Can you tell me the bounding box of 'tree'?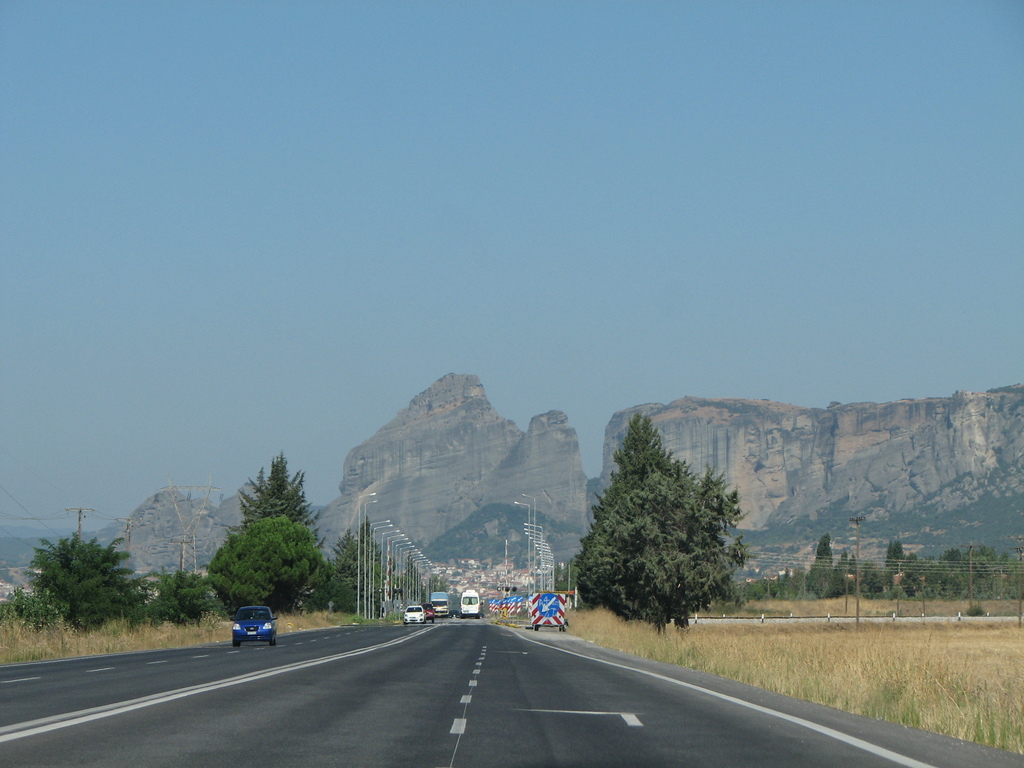
bbox=[206, 513, 323, 612].
